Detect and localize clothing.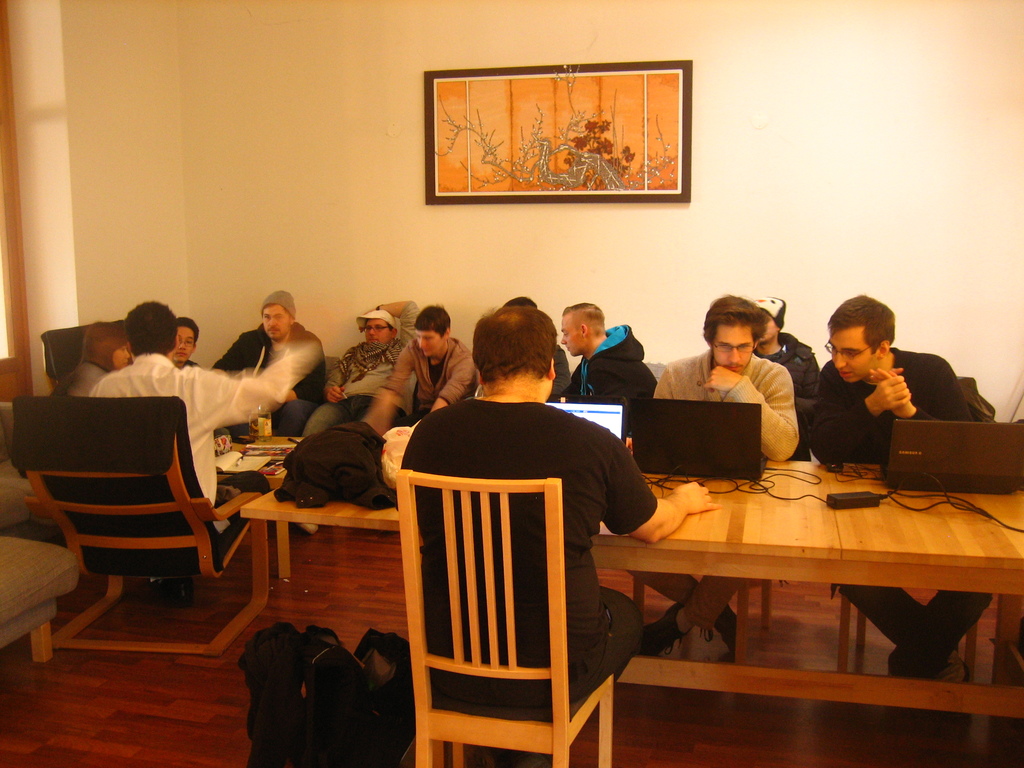
Localized at (733,332,824,461).
